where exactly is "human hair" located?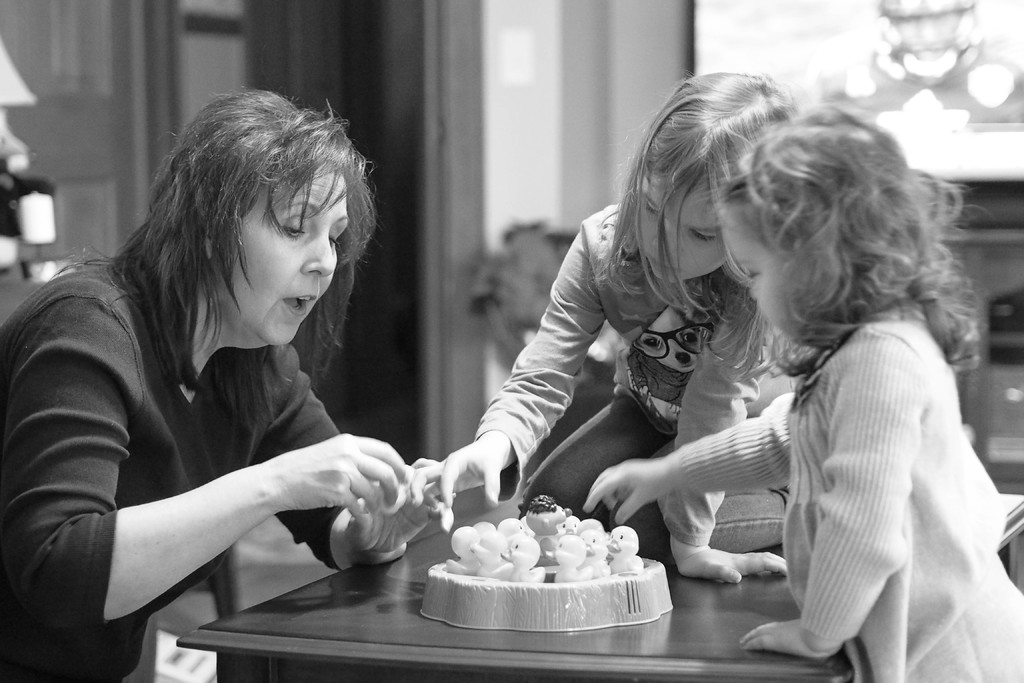
Its bounding box is (left=721, top=106, right=965, bottom=406).
